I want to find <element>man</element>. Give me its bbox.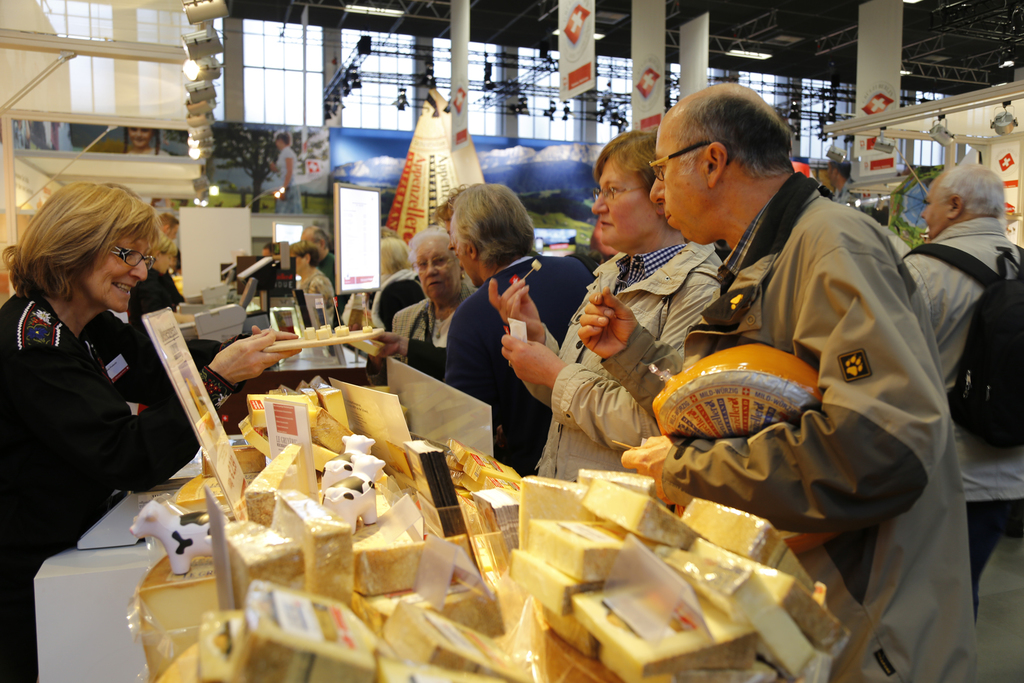
<region>369, 183, 595, 477</region>.
